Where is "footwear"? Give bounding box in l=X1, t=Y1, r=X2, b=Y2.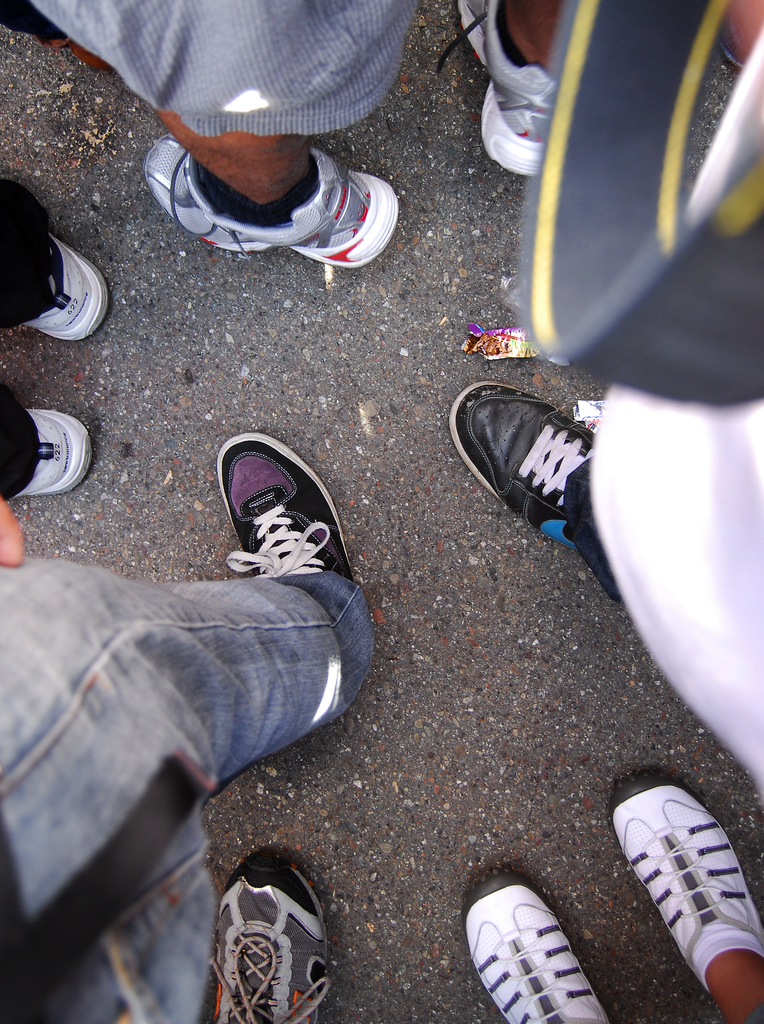
l=212, t=431, r=364, b=583.
